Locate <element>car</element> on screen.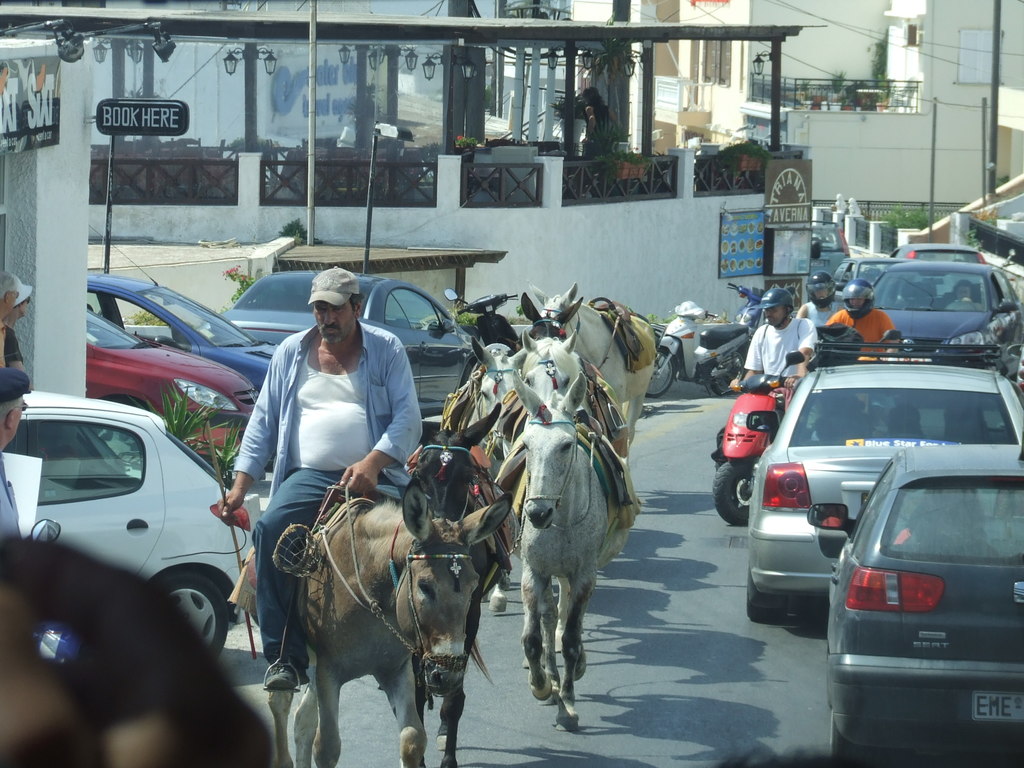
On screen at box(809, 442, 1023, 767).
